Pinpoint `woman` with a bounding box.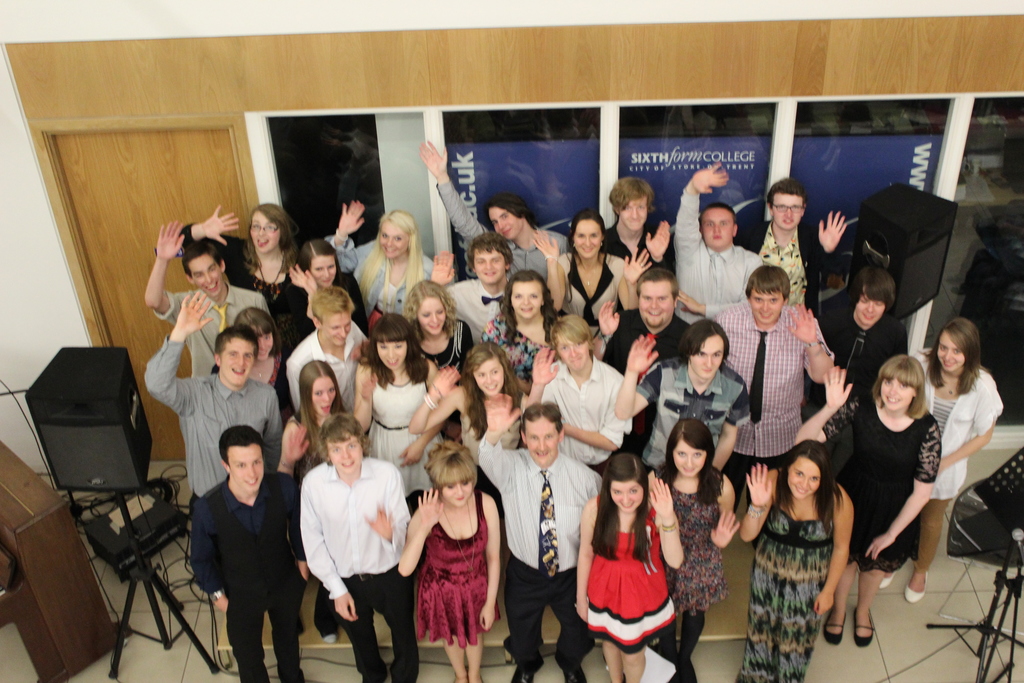
bbox(479, 270, 559, 383).
